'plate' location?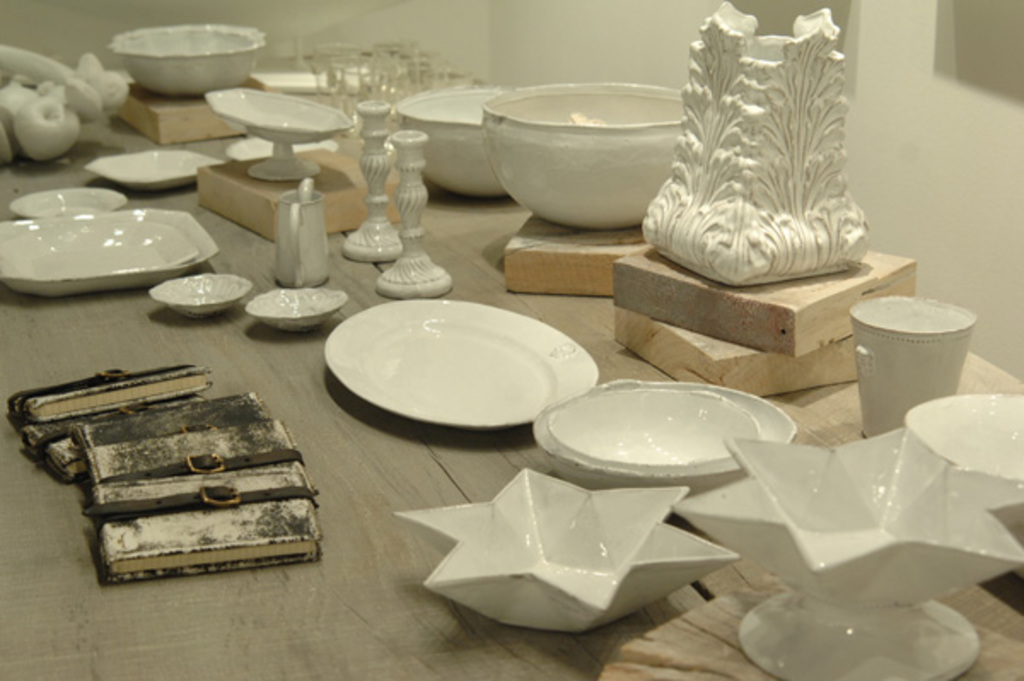
(15,172,131,217)
